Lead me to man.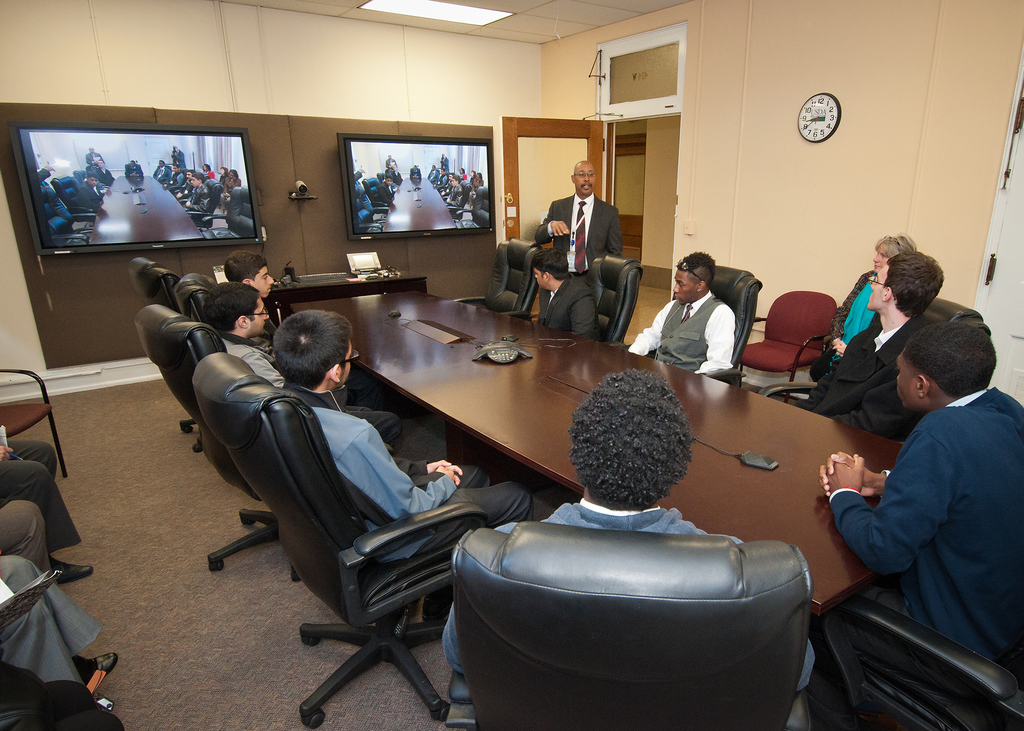
Lead to 261/305/524/607.
